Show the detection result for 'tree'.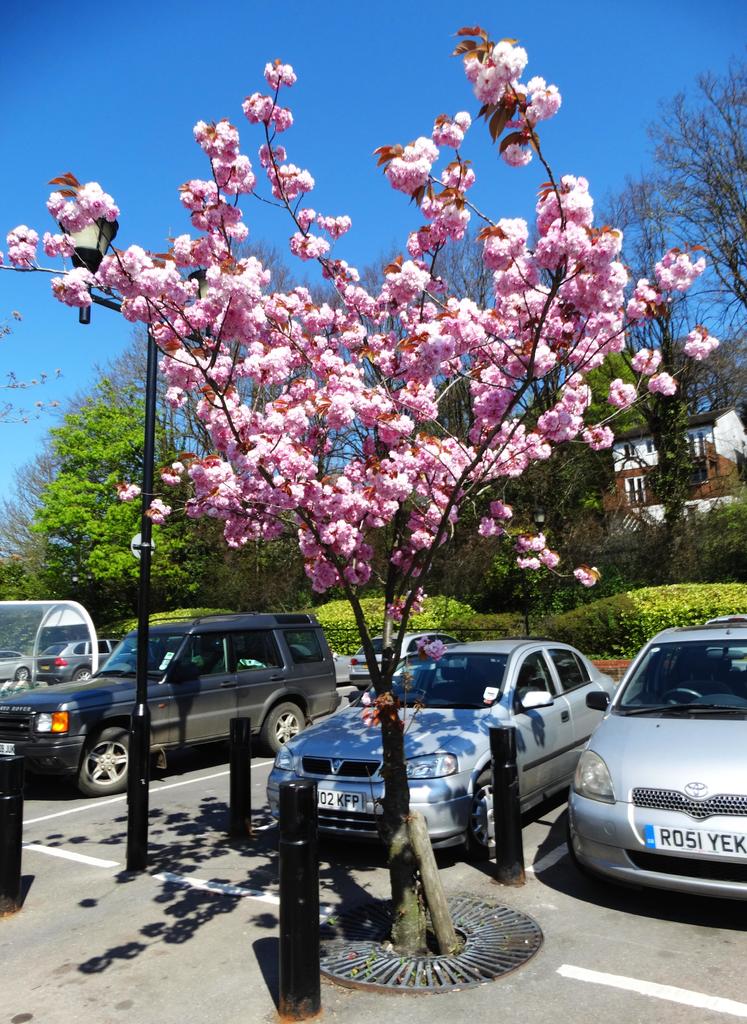
(x1=0, y1=20, x2=721, y2=960).
